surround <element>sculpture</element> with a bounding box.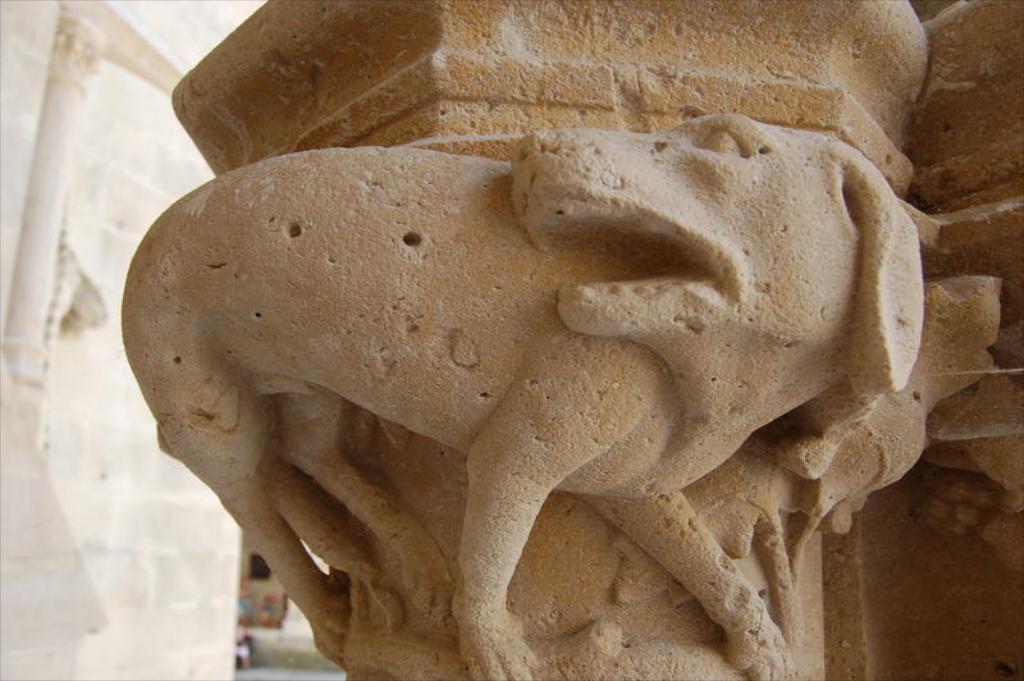
100,79,996,680.
